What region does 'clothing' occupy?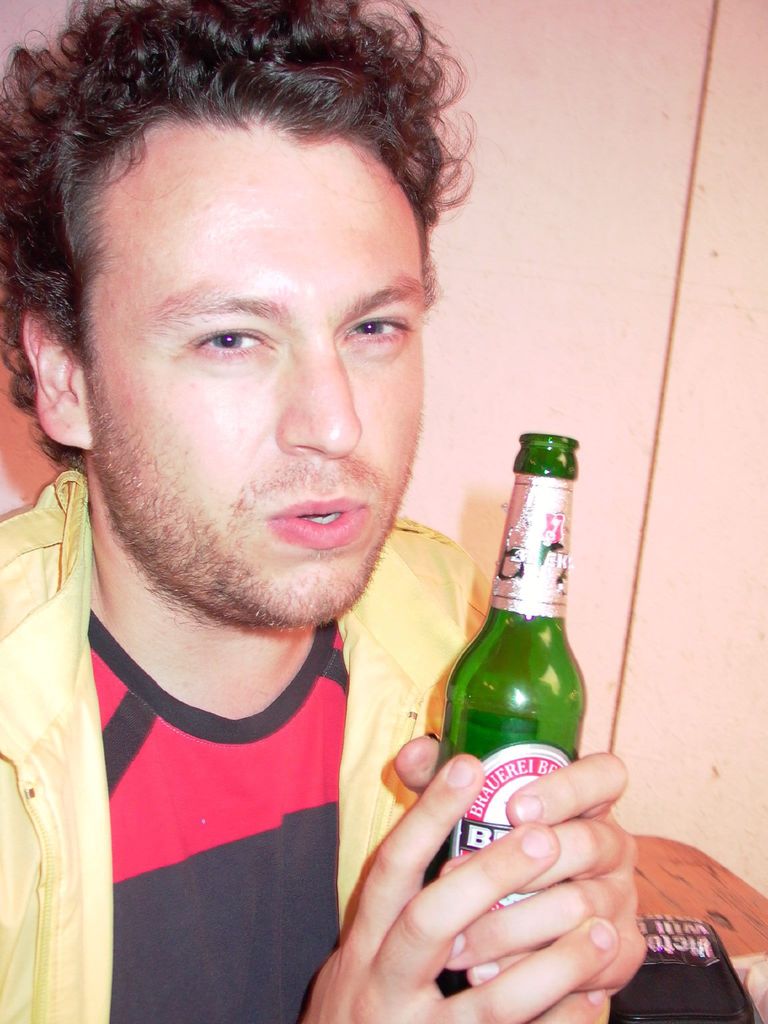
rect(0, 468, 489, 1023).
